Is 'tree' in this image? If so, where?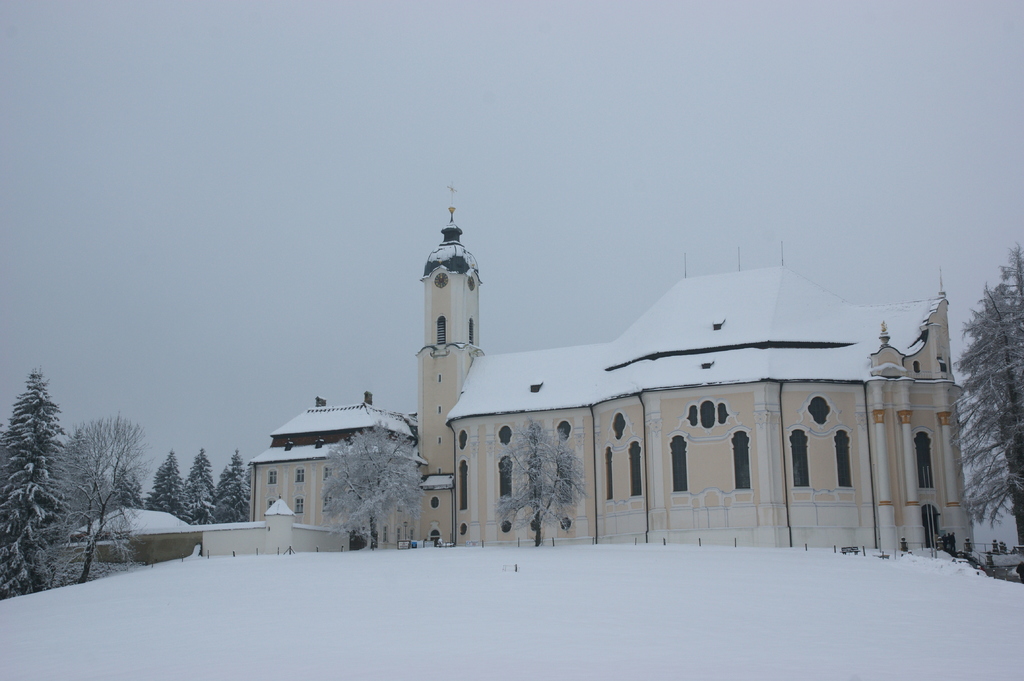
Yes, at box=[945, 243, 1023, 550].
